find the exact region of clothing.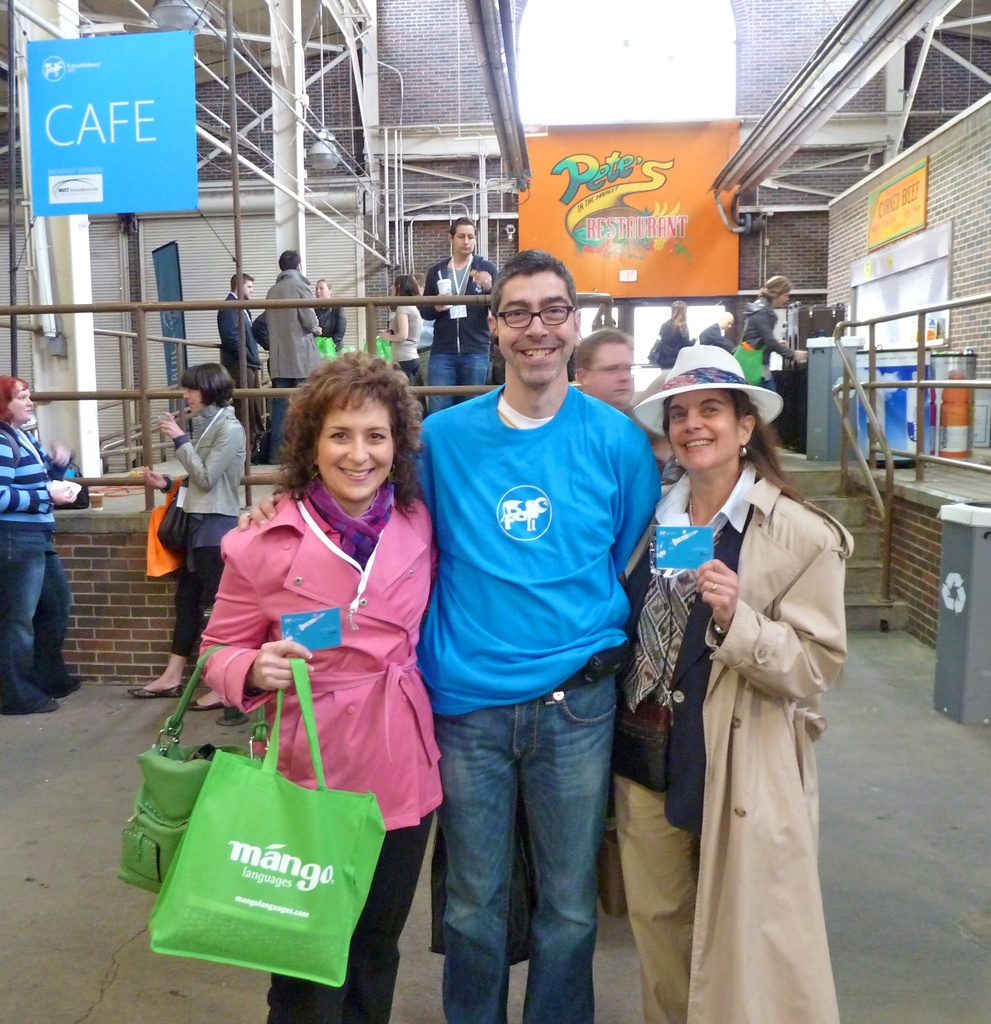
Exact region: [181,474,429,1011].
